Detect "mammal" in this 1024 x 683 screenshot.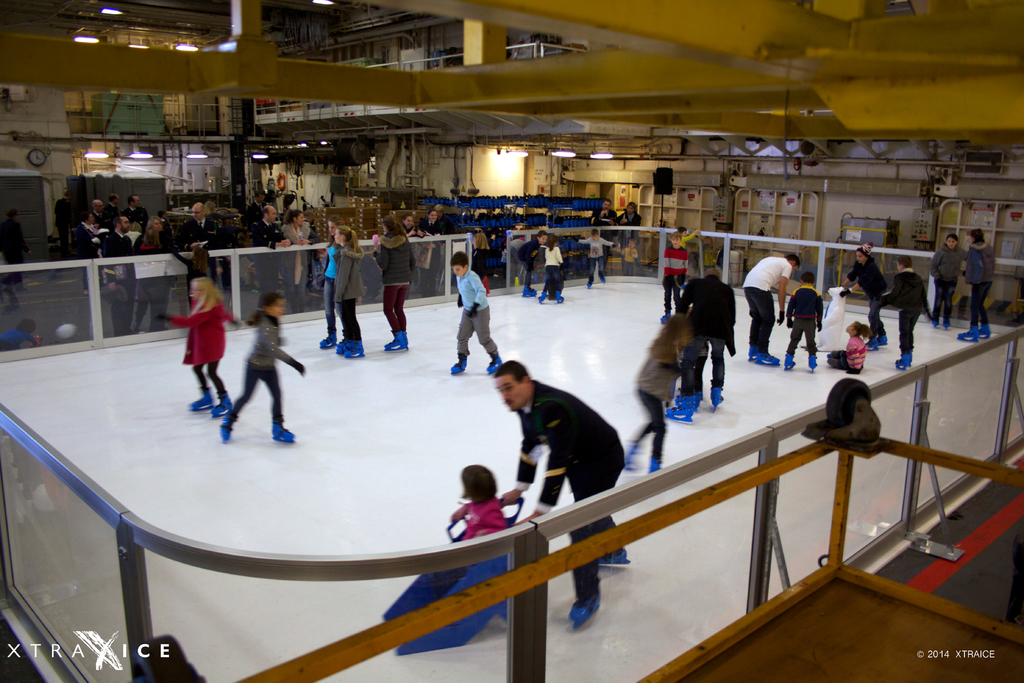
Detection: Rect(301, 214, 348, 347).
